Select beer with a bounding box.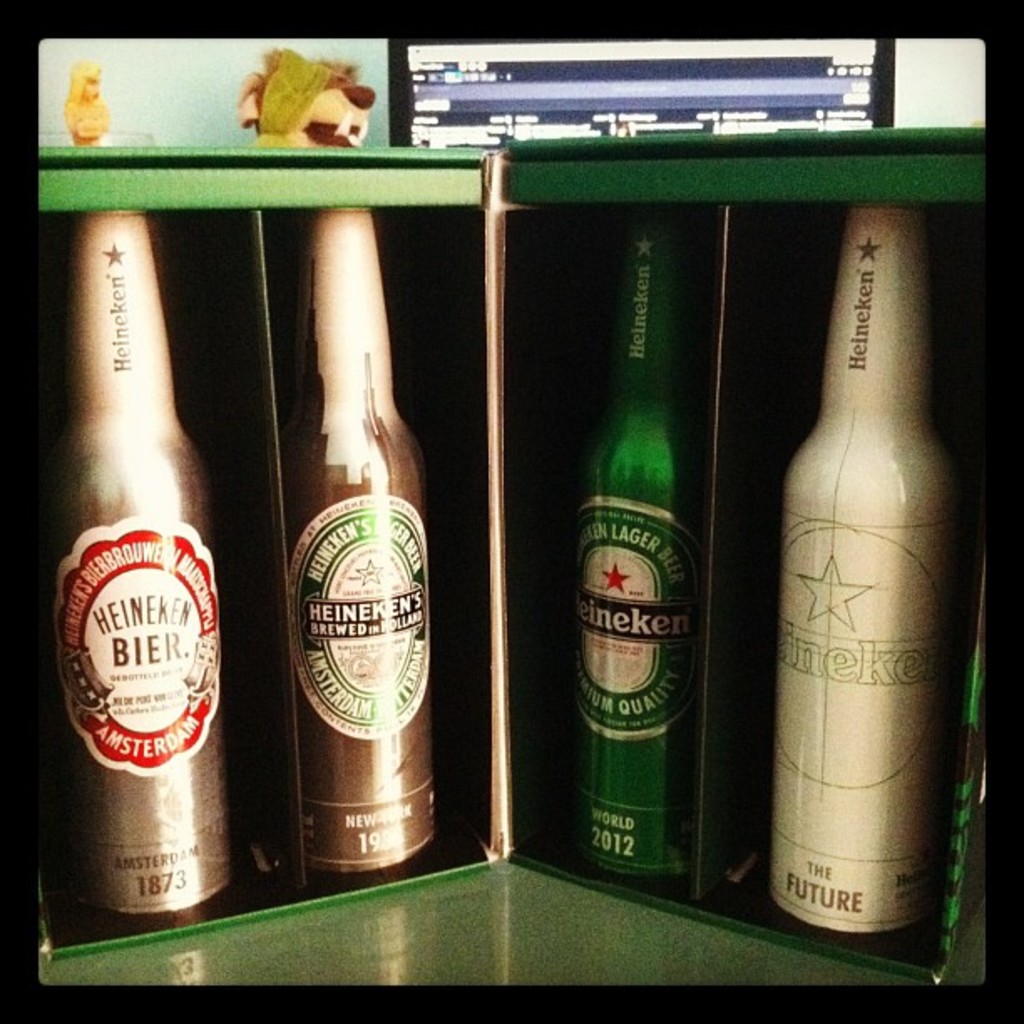
box=[778, 191, 947, 952].
